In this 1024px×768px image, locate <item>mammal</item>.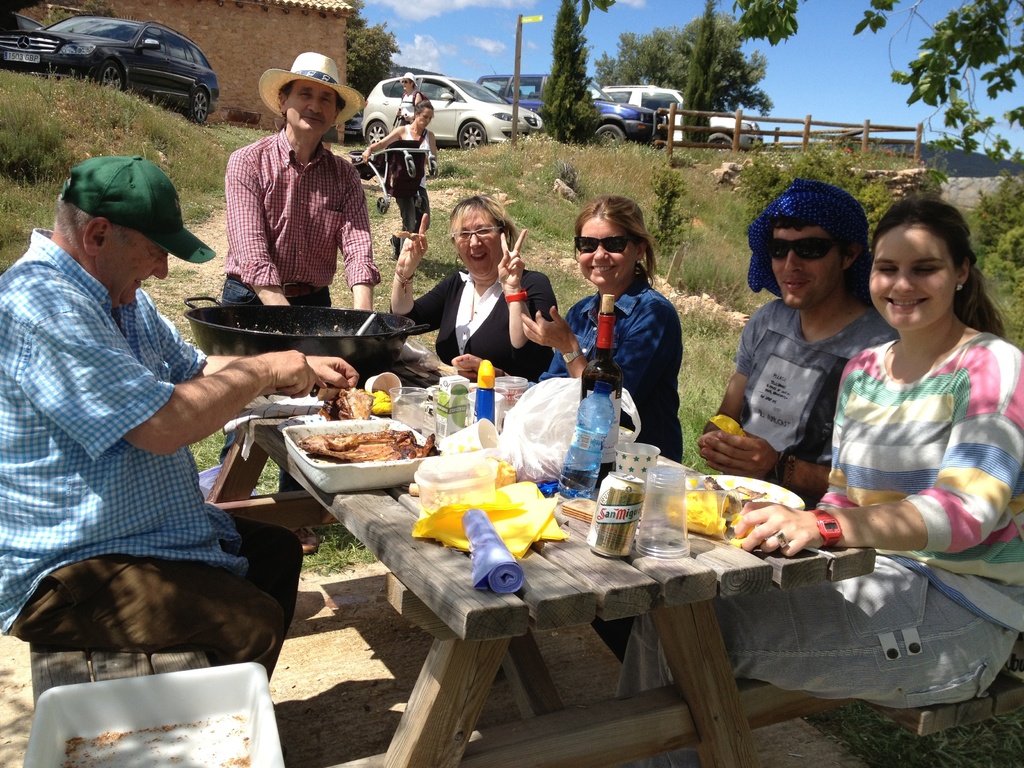
Bounding box: l=700, t=179, r=904, b=511.
